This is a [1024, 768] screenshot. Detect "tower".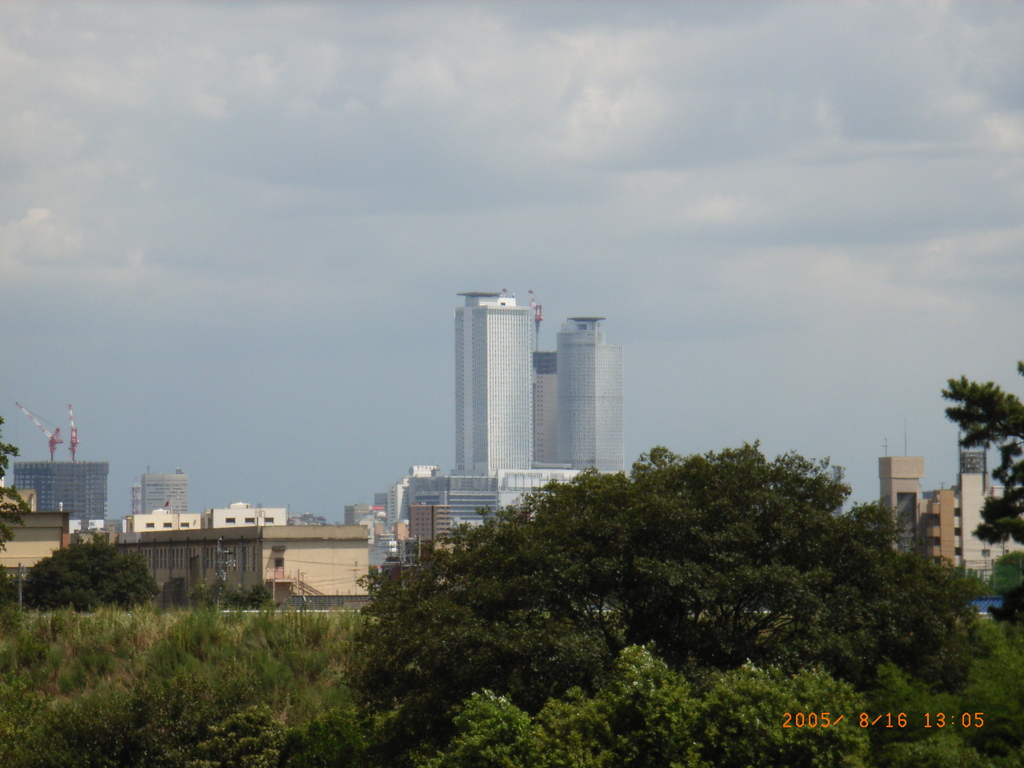
559, 318, 625, 482.
